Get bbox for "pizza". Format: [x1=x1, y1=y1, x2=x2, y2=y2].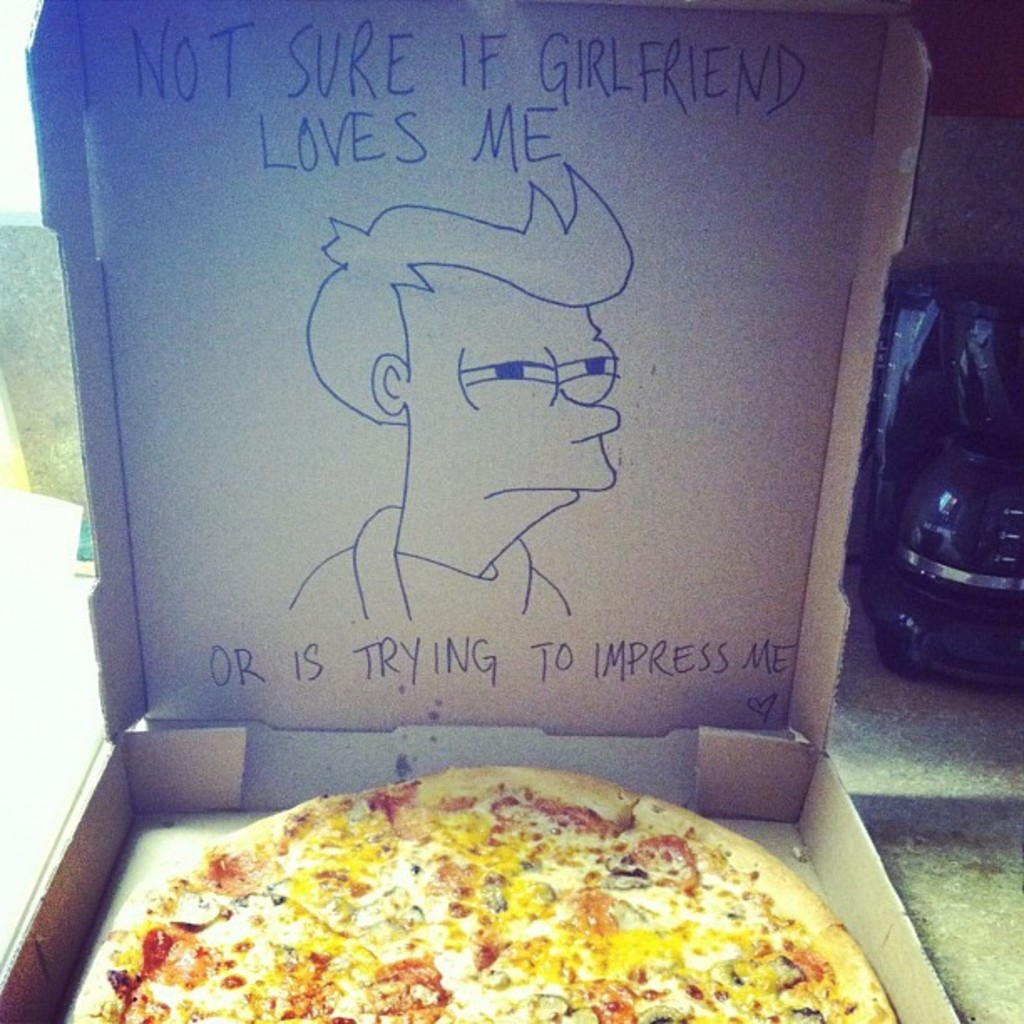
[x1=70, y1=763, x2=900, y2=1022].
